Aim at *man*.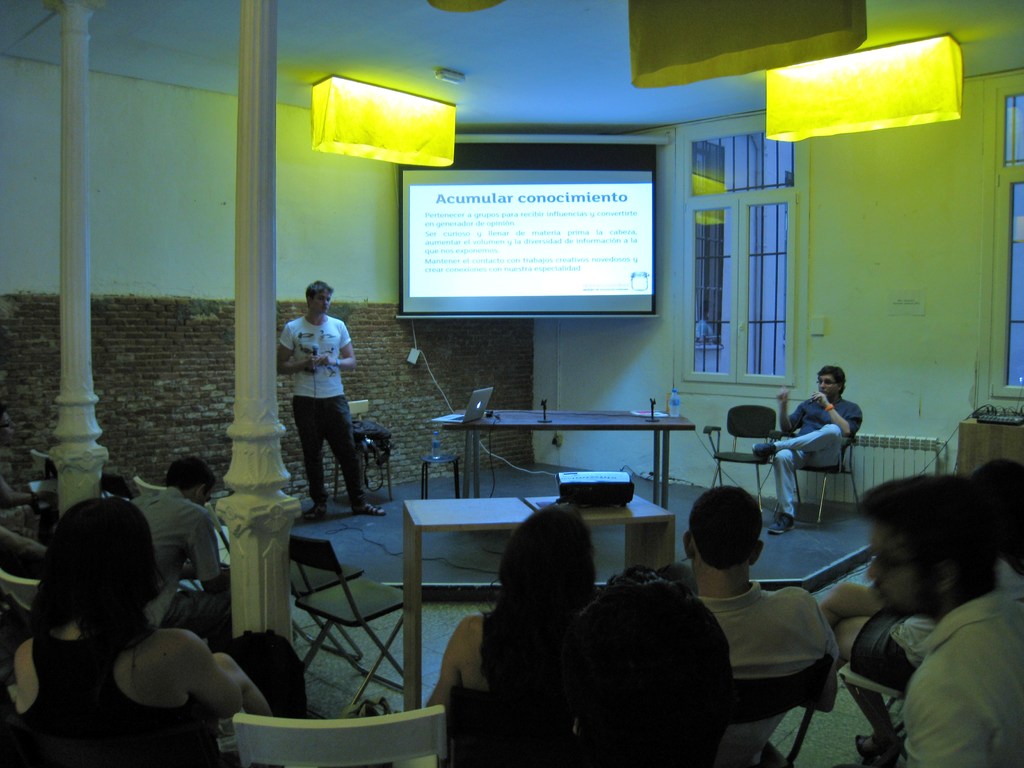
Aimed at detection(275, 276, 393, 521).
